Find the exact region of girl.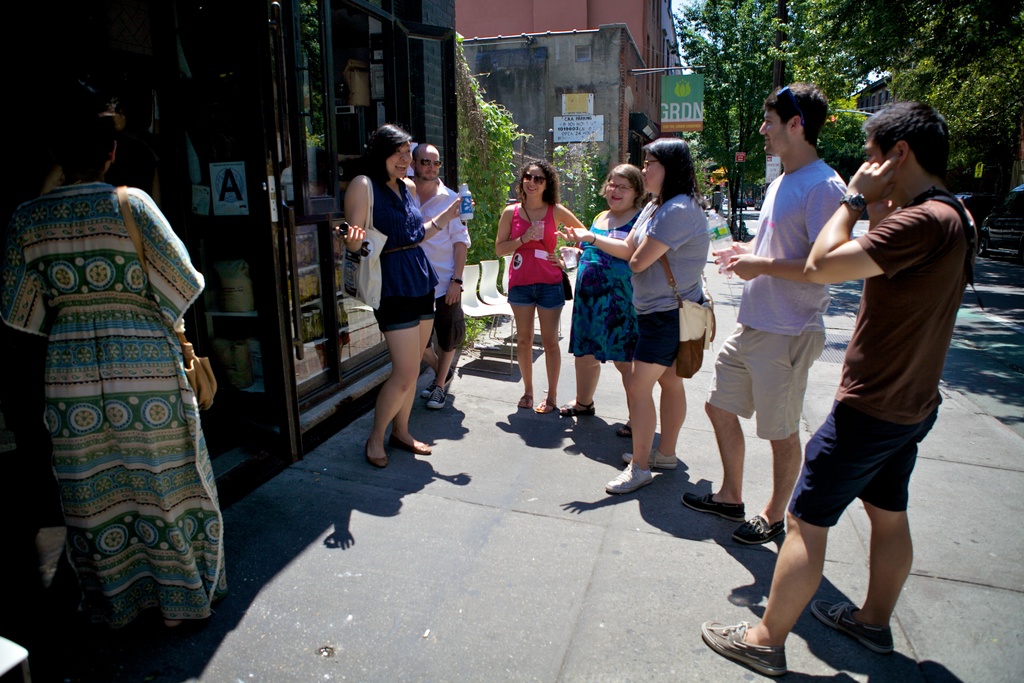
Exact region: [left=574, top=159, right=637, bottom=406].
